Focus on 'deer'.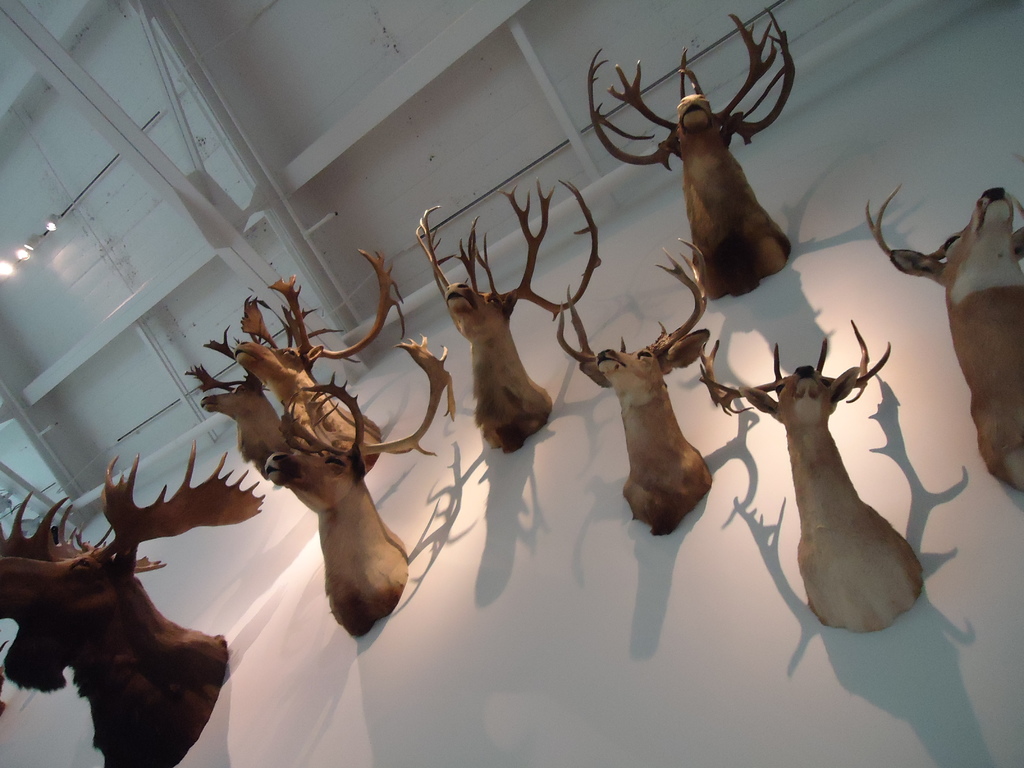
Focused at bbox(200, 296, 280, 478).
